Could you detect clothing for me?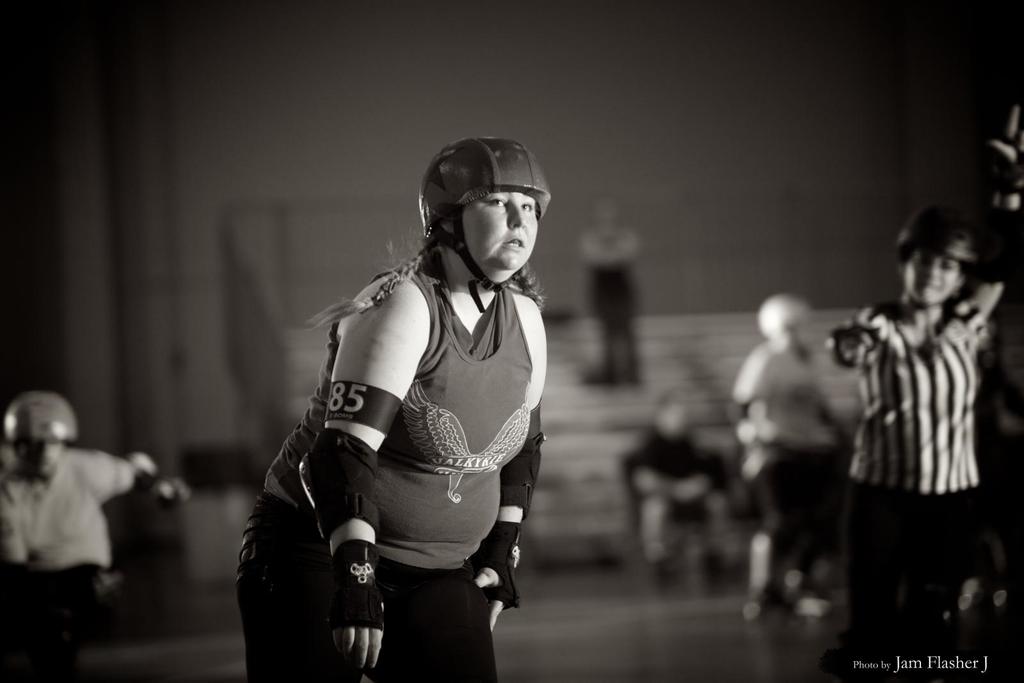
Detection result: 0/447/159/658.
